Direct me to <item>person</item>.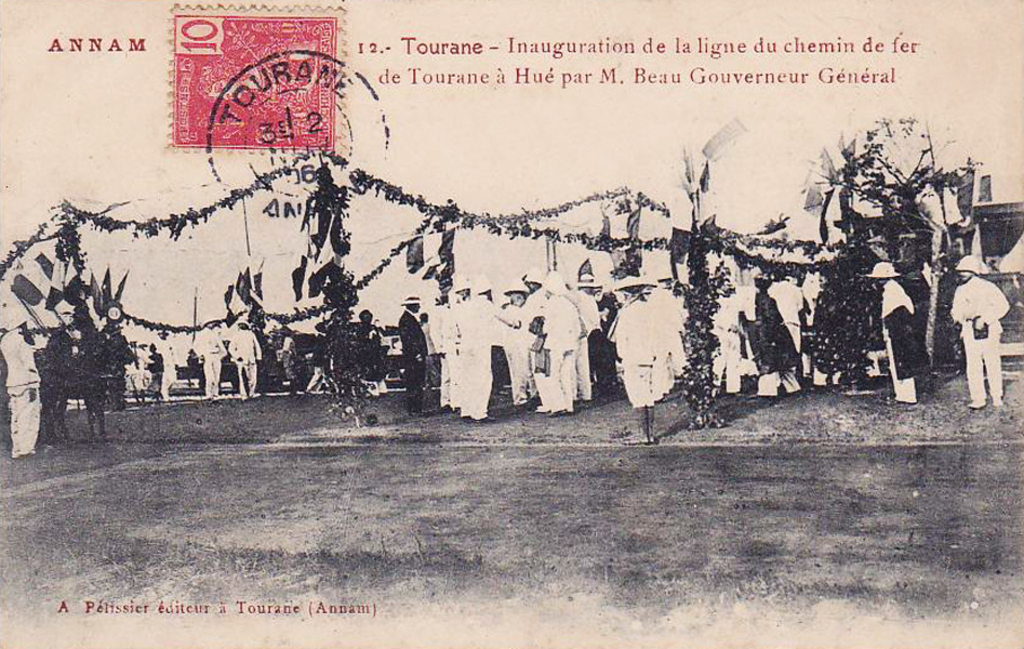
Direction: bbox=(65, 286, 103, 360).
